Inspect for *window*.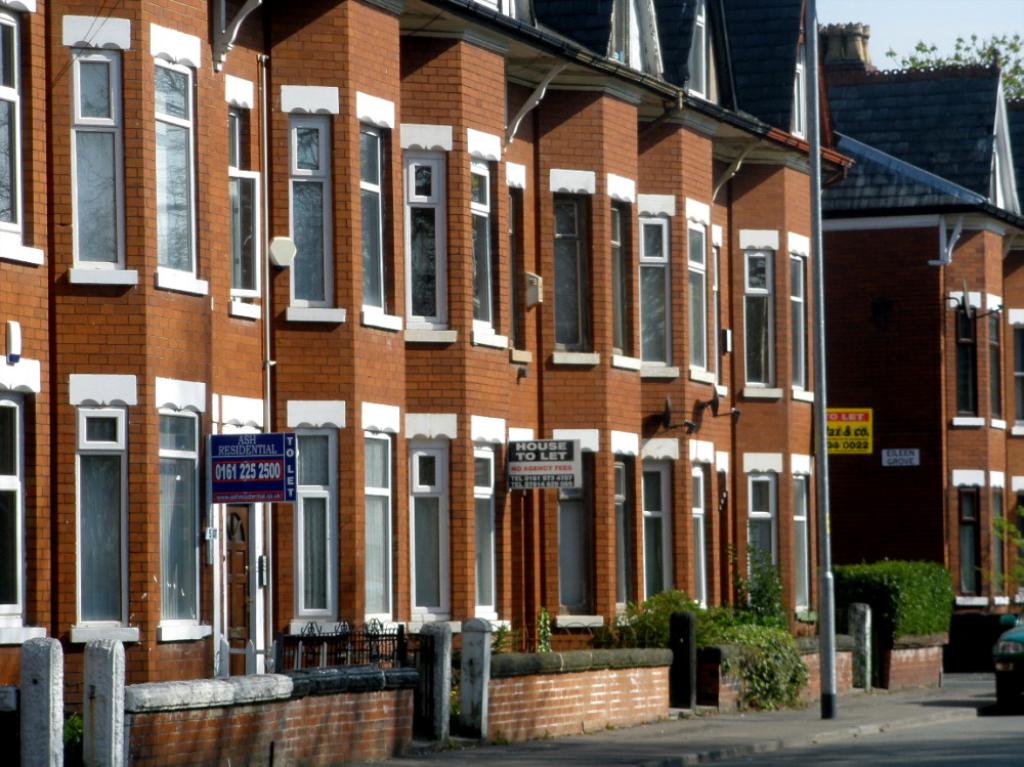
Inspection: [left=150, top=67, right=207, bottom=288].
